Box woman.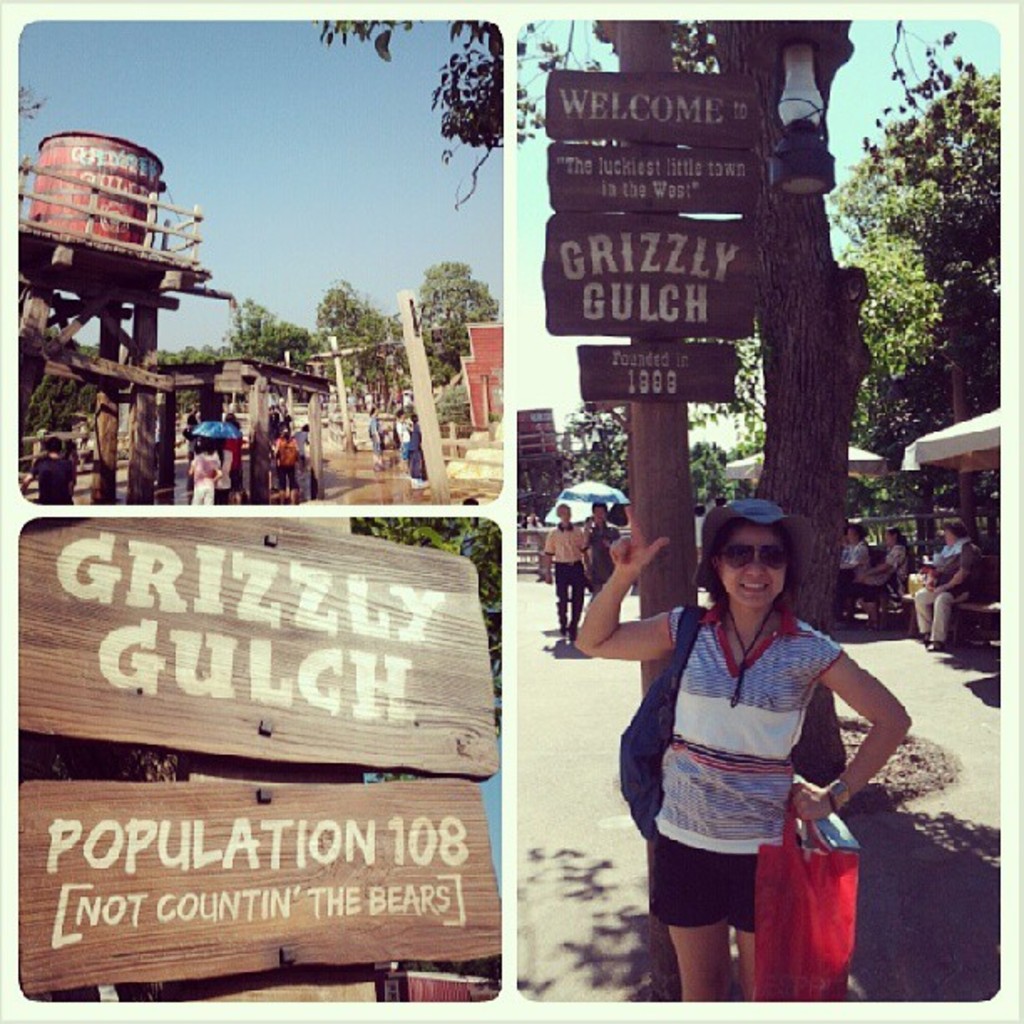
l=626, t=490, r=899, b=999.
